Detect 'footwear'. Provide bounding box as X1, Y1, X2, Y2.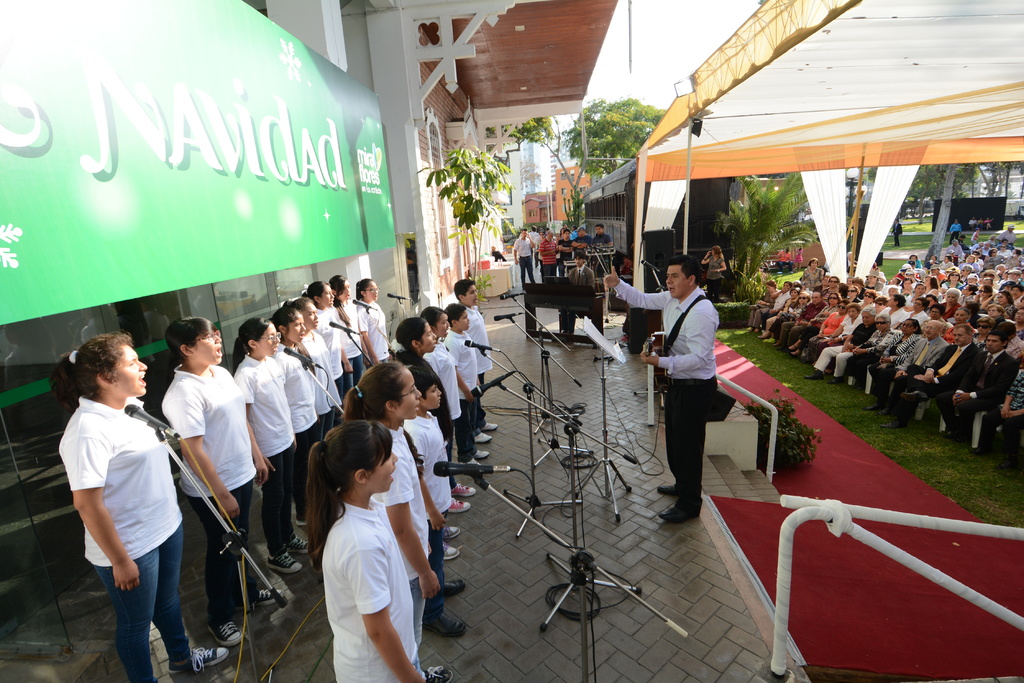
442, 579, 466, 597.
